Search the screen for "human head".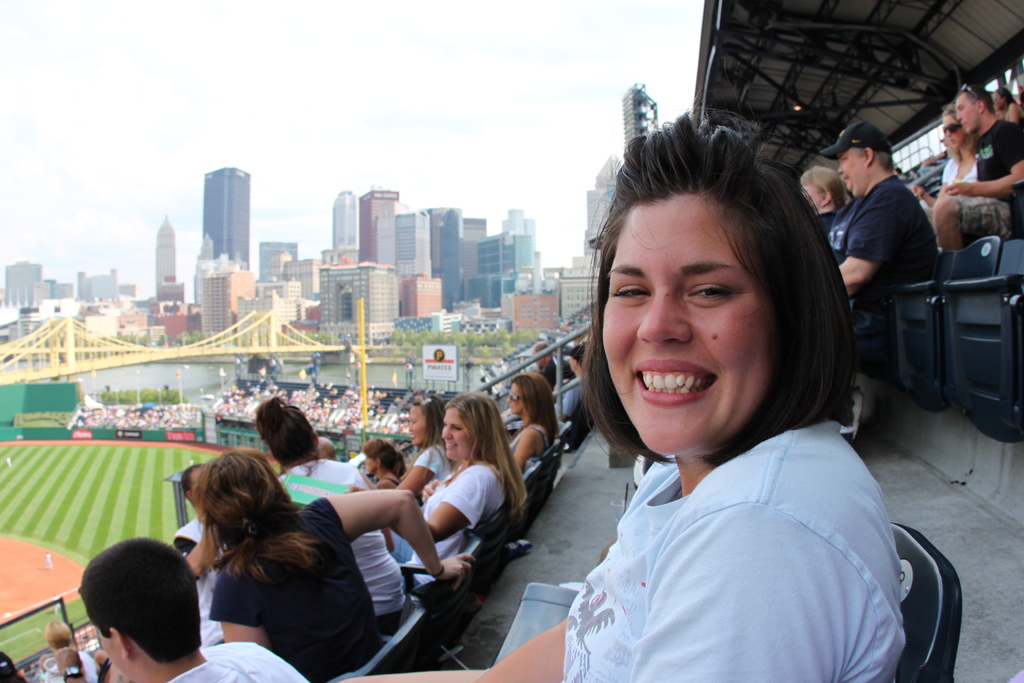
Found at [318,436,337,458].
